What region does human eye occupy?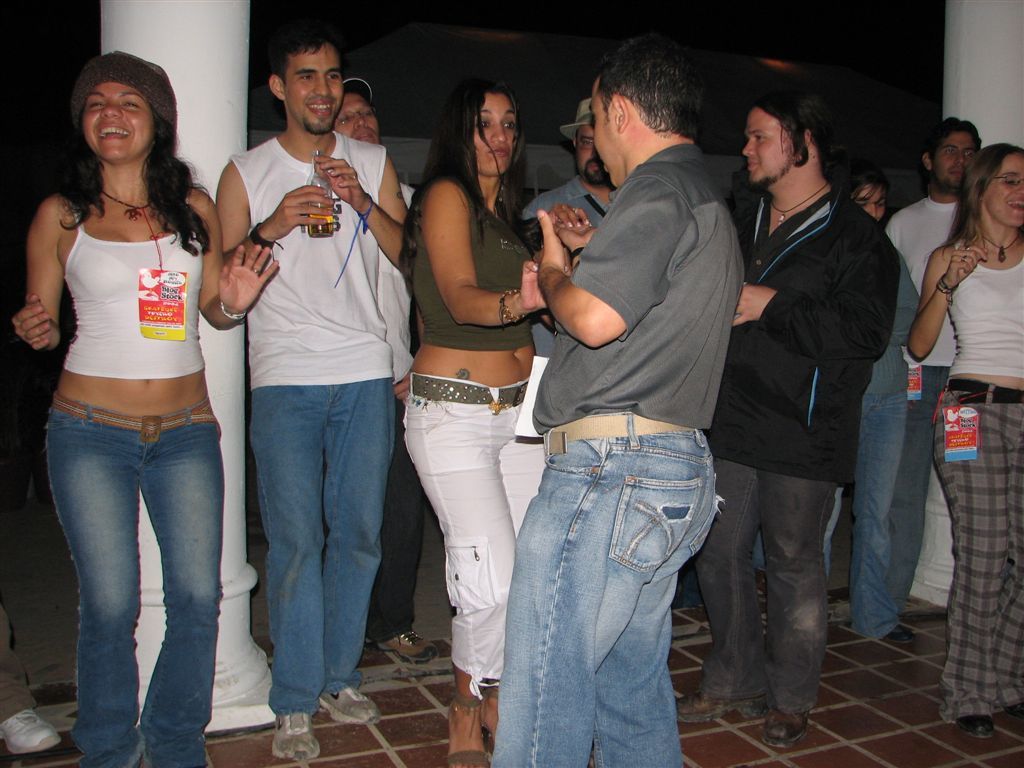
bbox(942, 147, 957, 158).
